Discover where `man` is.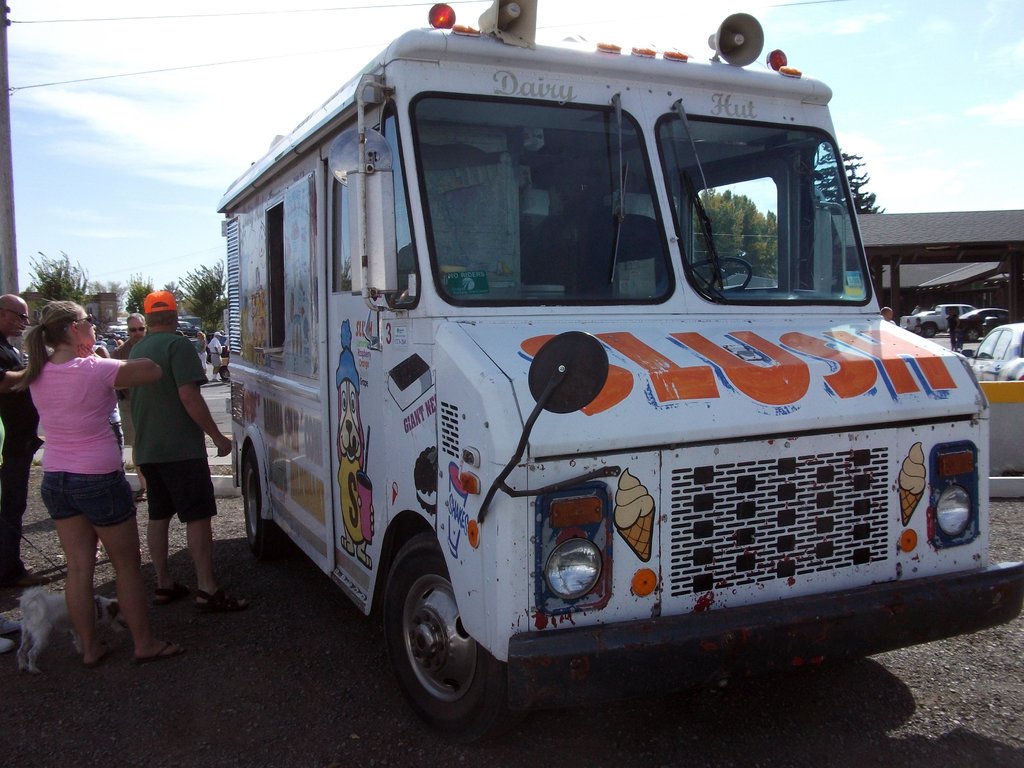
Discovered at rect(0, 292, 38, 571).
